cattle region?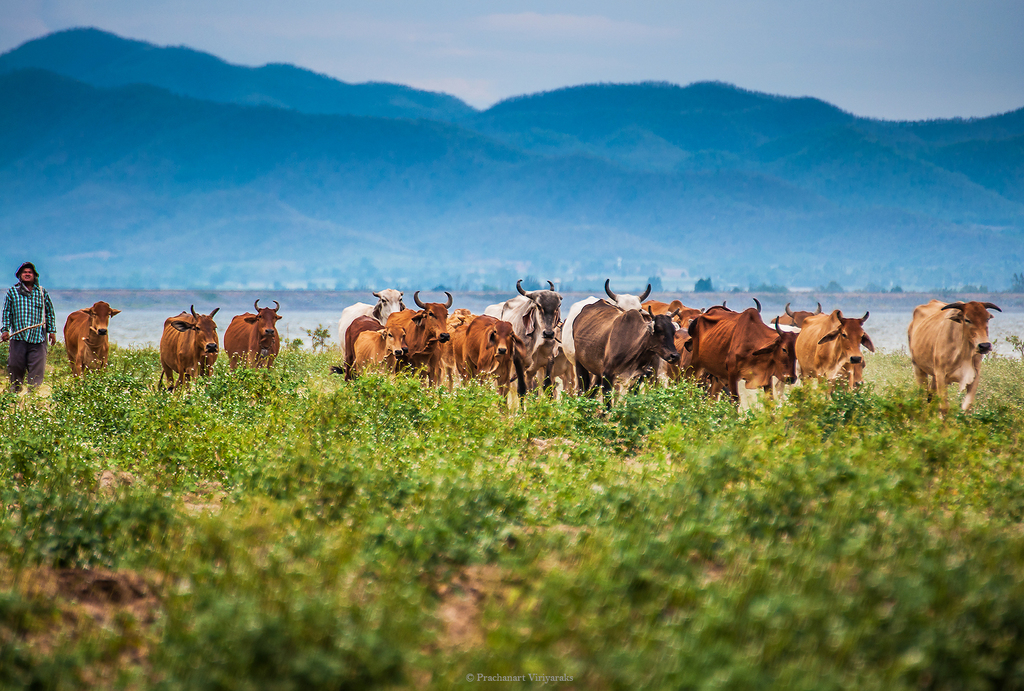
pyautogui.locateOnScreen(352, 326, 404, 377)
